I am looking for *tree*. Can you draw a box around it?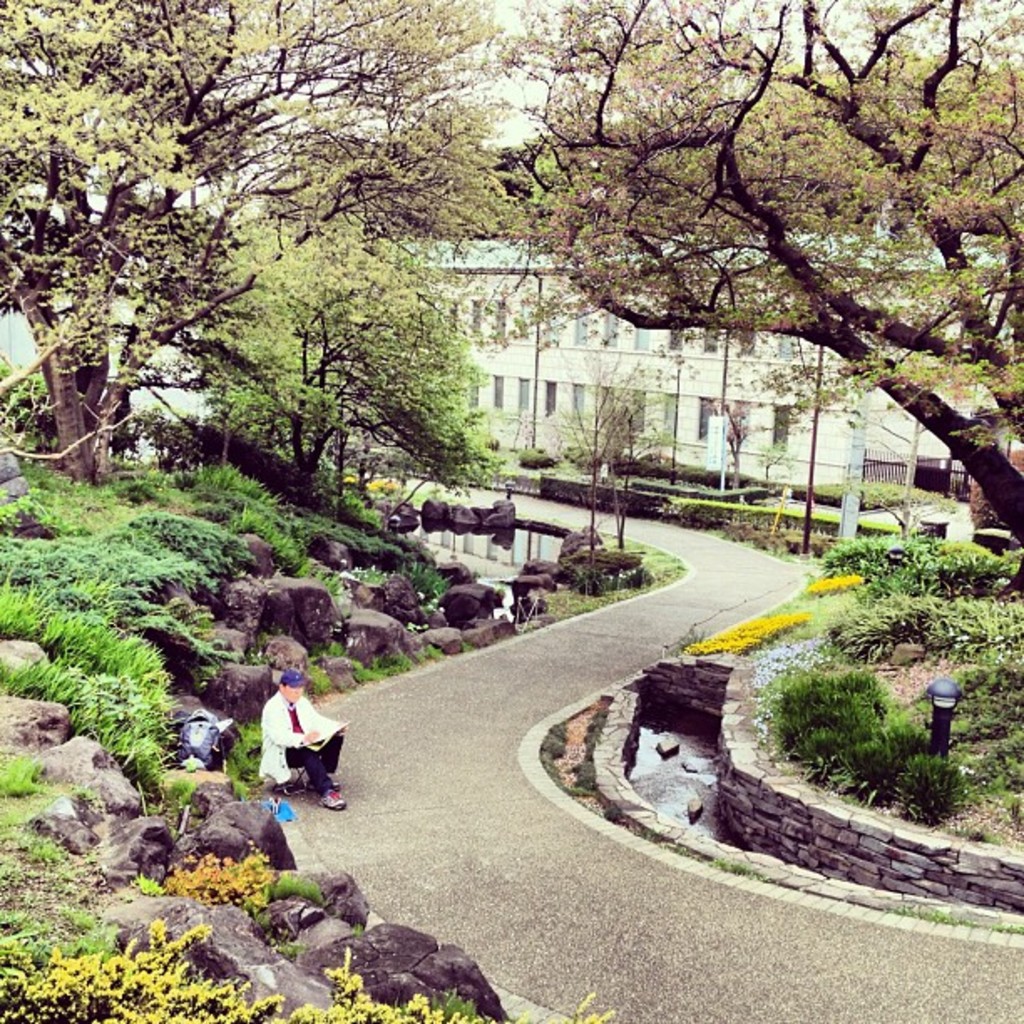
Sure, the bounding box is 542 353 686 562.
